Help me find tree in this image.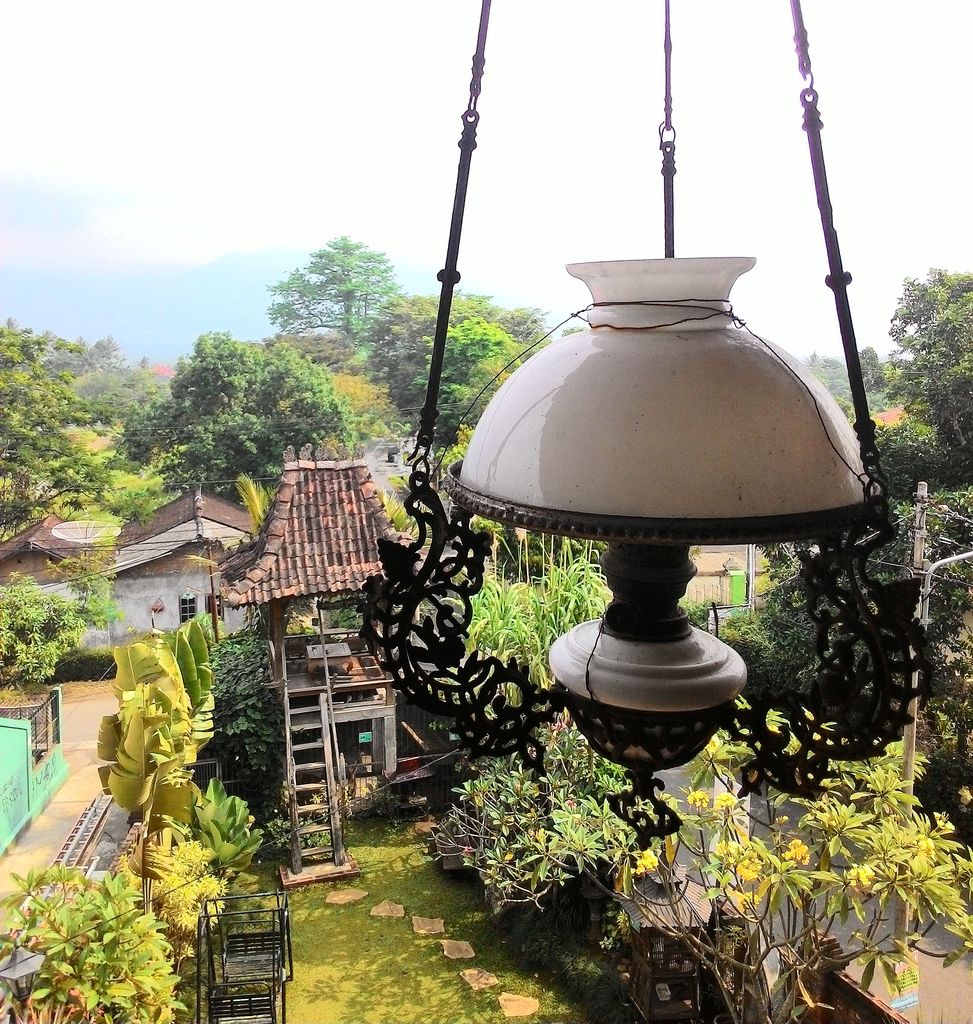
Found it: region(117, 314, 360, 498).
